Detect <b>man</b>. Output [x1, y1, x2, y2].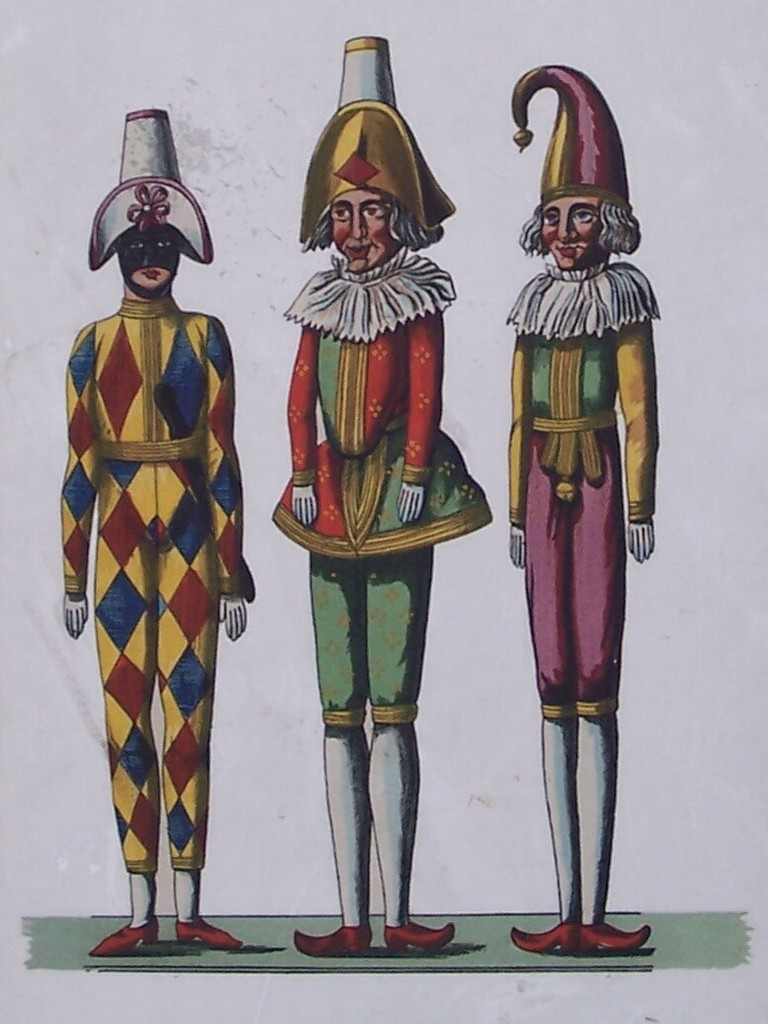
[269, 128, 479, 882].
